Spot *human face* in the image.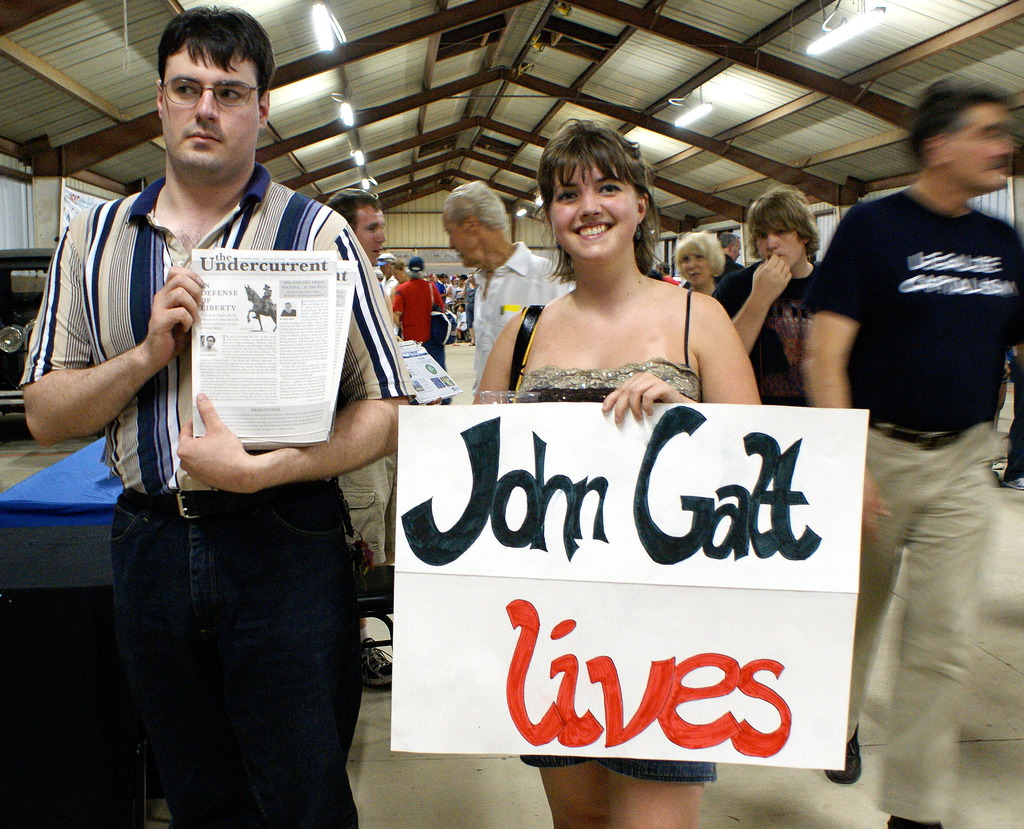
*human face* found at bbox=(443, 216, 479, 265).
